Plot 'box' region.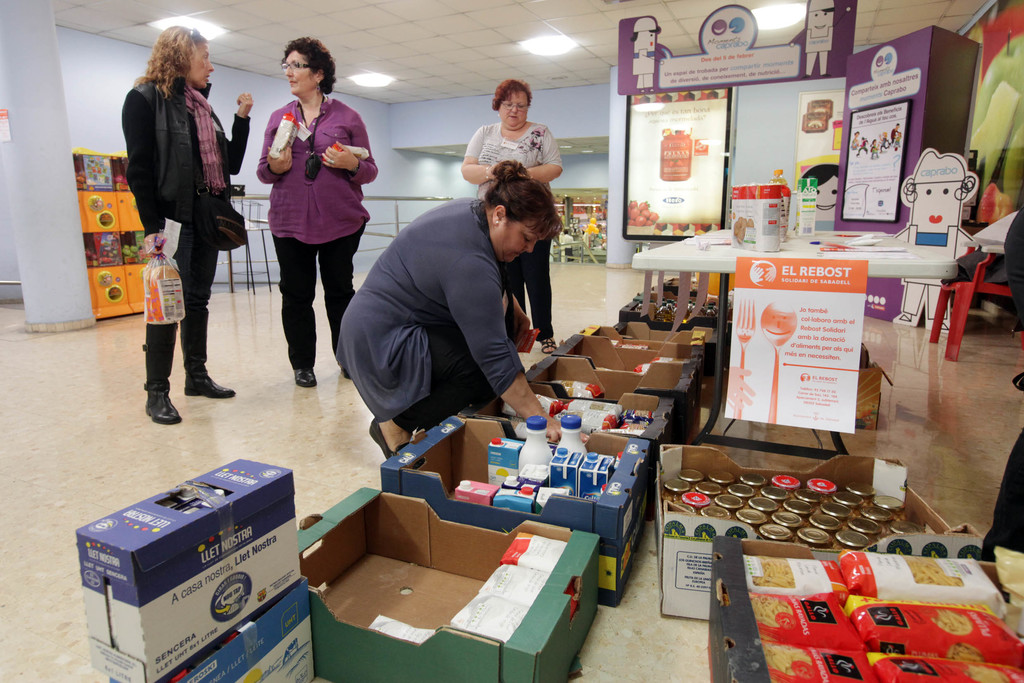
Plotted at (379, 412, 644, 604).
